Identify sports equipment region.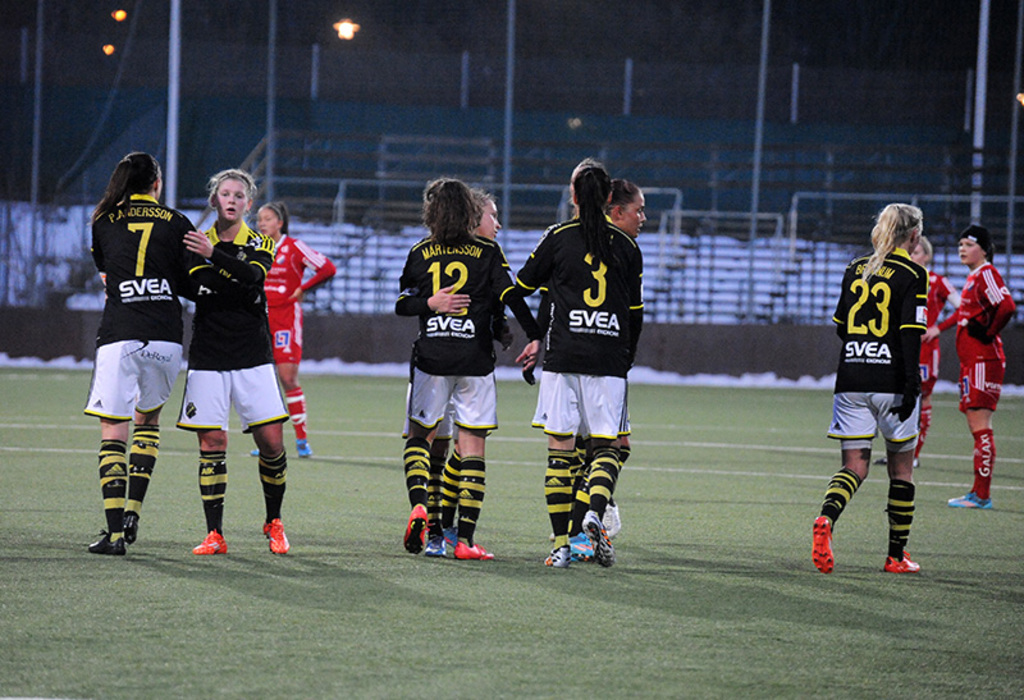
Region: (left=581, top=511, right=614, bottom=569).
